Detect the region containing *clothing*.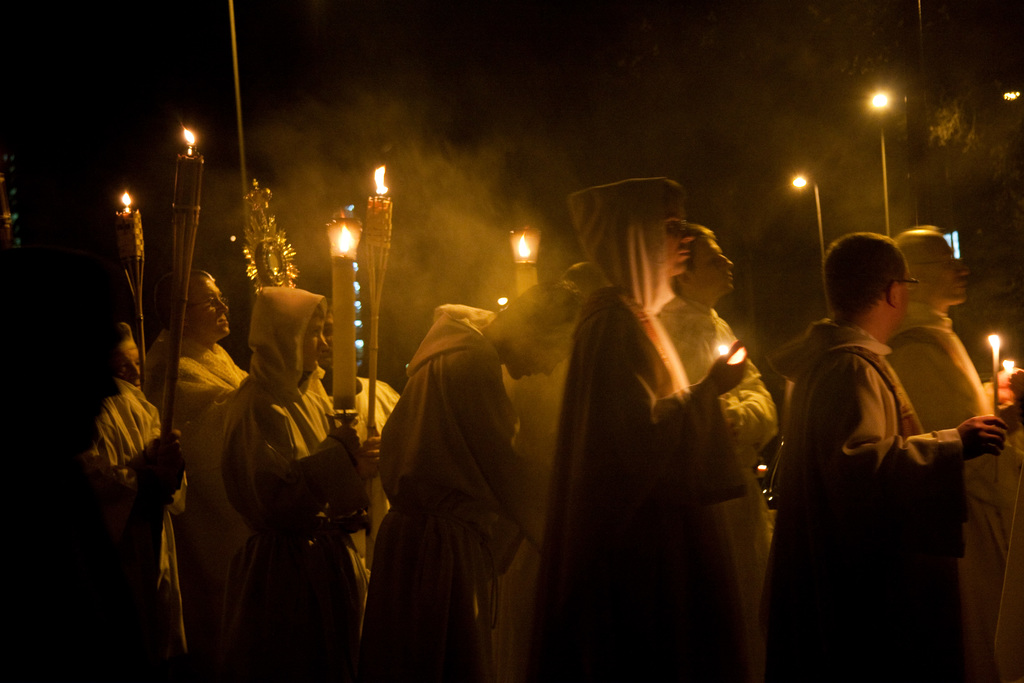
crop(319, 309, 516, 652).
